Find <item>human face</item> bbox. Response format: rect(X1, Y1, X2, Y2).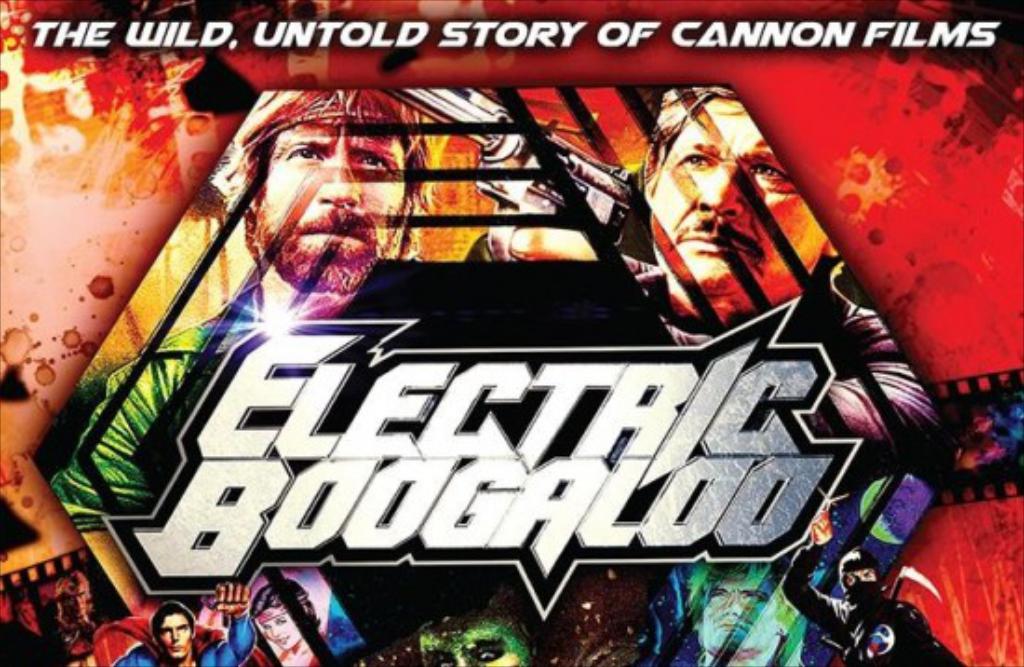
rect(264, 119, 404, 253).
